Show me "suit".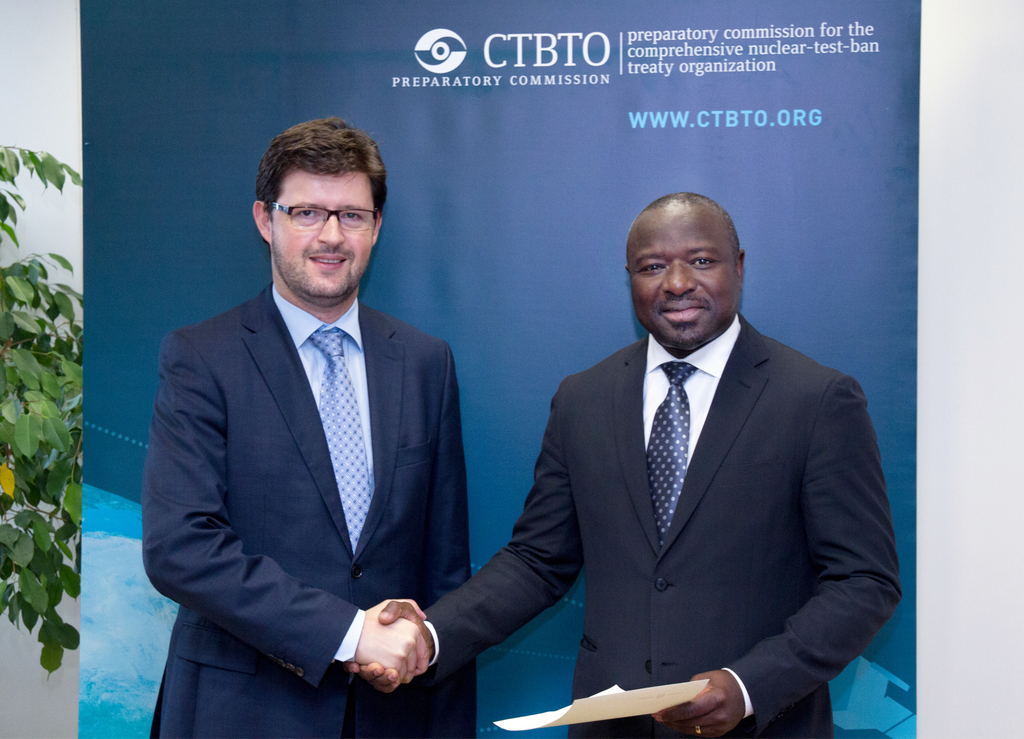
"suit" is here: 137:175:497:729.
